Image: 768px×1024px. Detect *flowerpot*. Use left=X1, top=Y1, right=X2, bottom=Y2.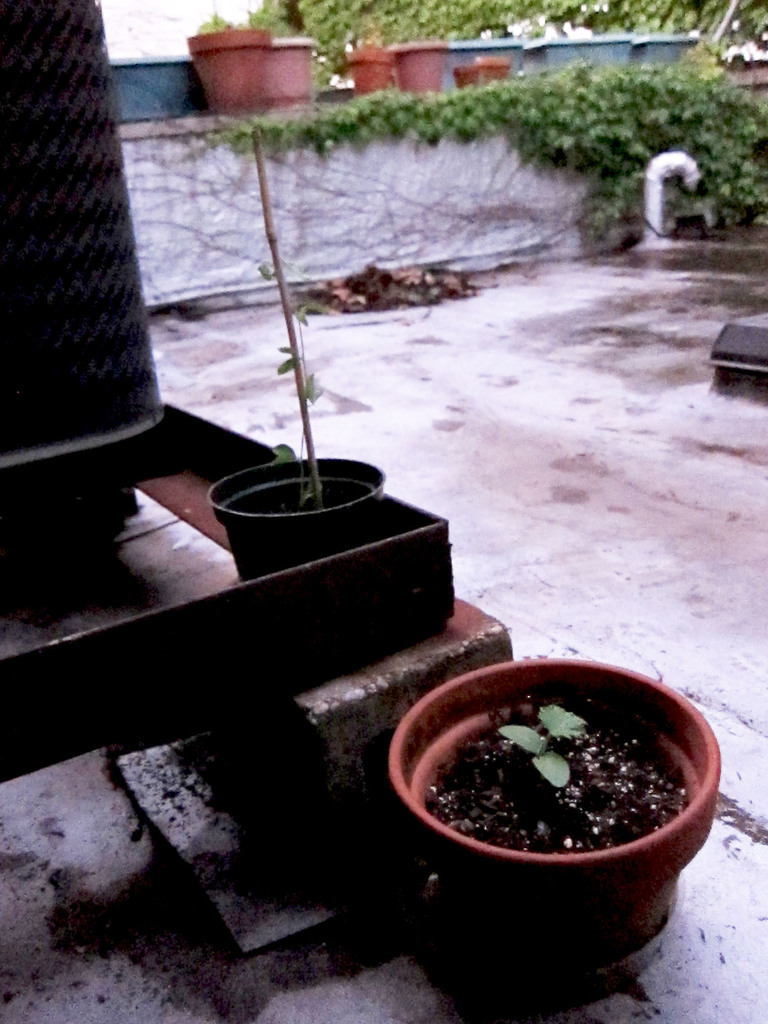
left=389, top=35, right=450, bottom=100.
